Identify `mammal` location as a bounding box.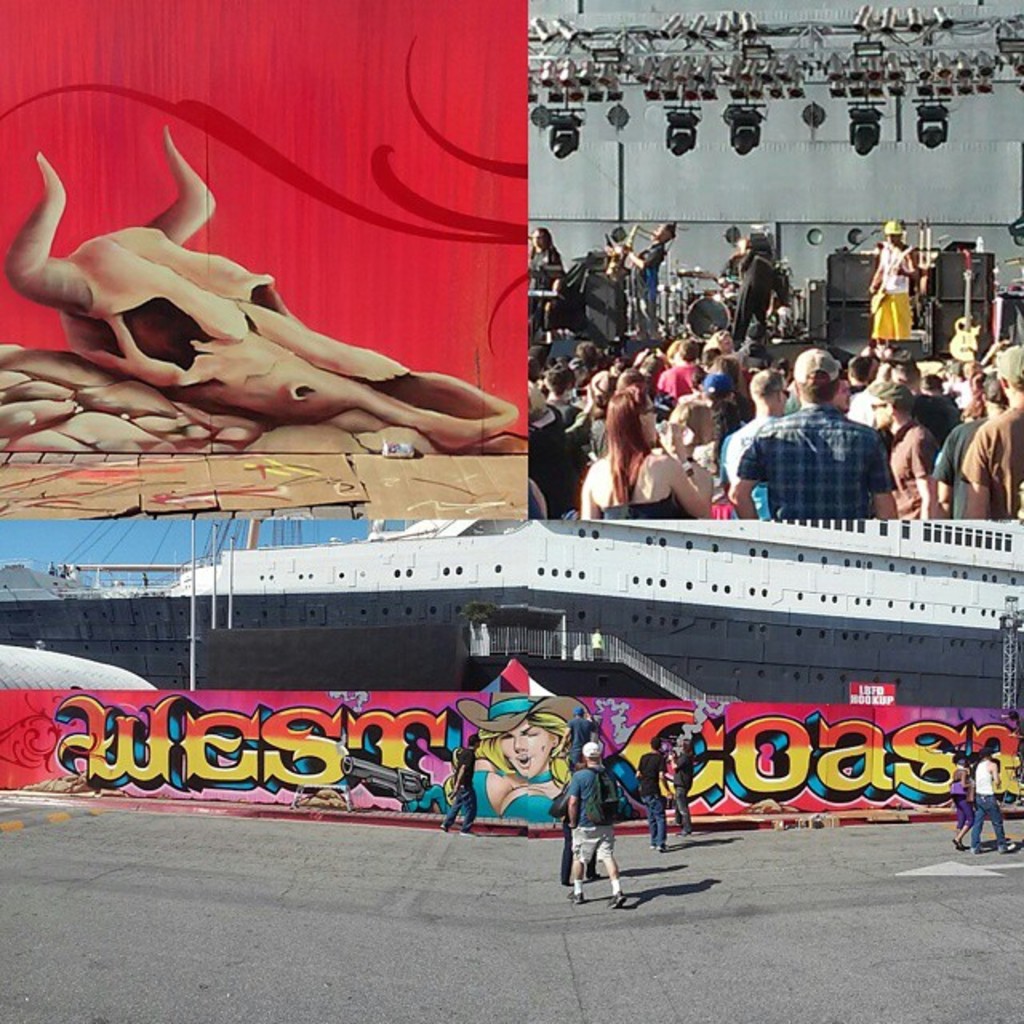
x1=970, y1=742, x2=1019, y2=853.
